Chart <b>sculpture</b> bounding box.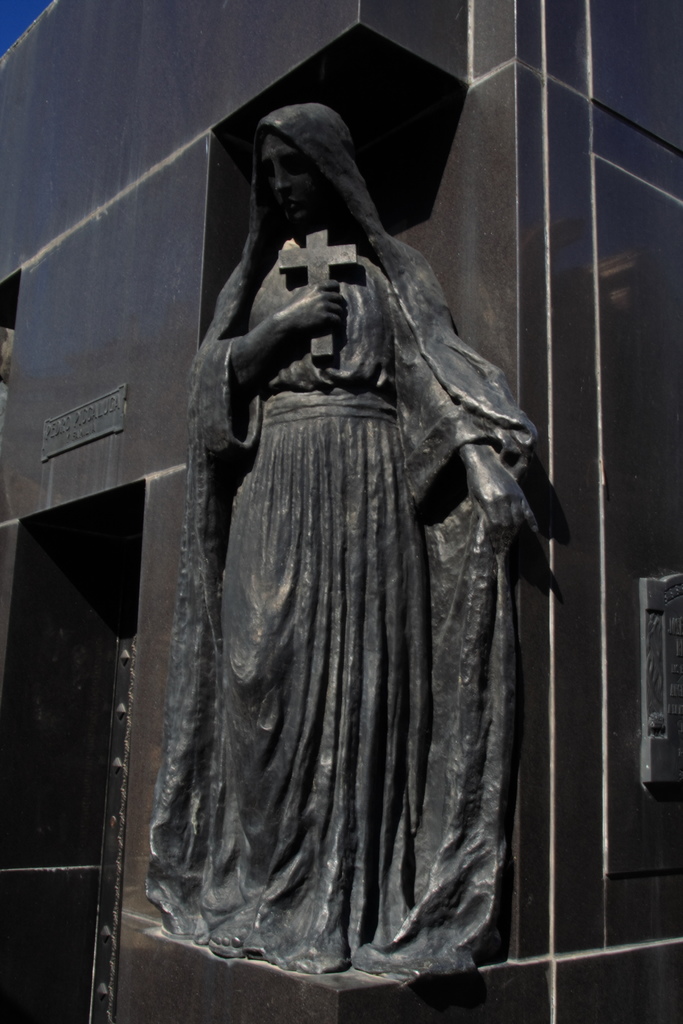
Charted: rect(147, 84, 565, 991).
